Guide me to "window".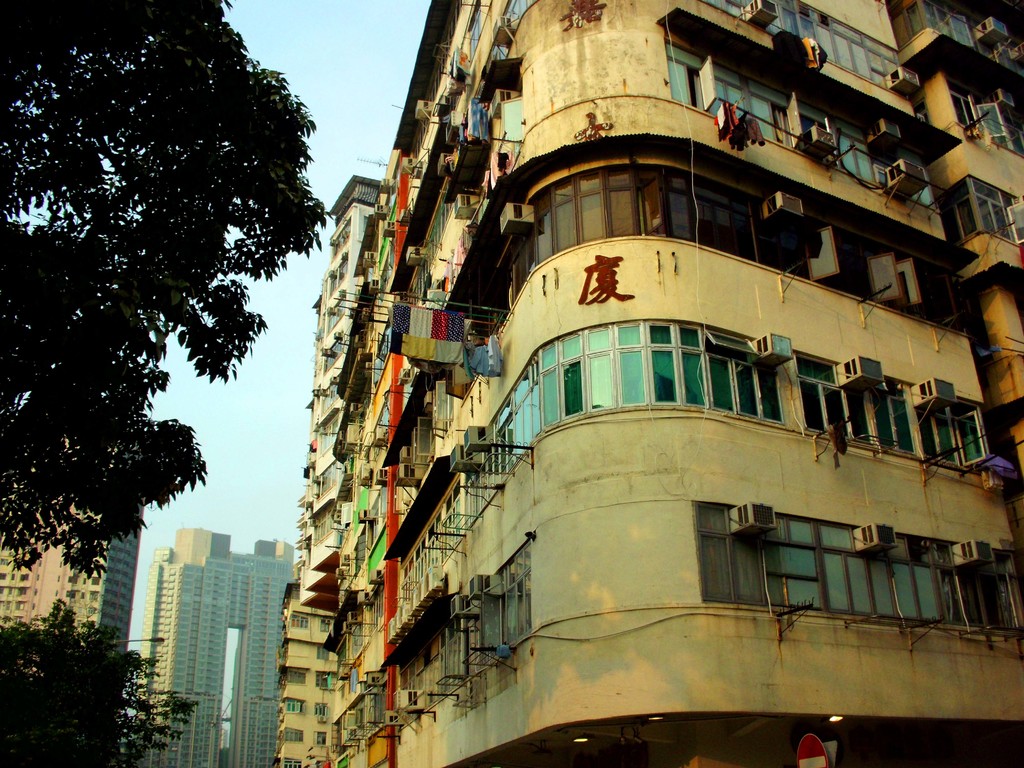
Guidance: pyautogui.locateOnScreen(92, 577, 99, 583).
